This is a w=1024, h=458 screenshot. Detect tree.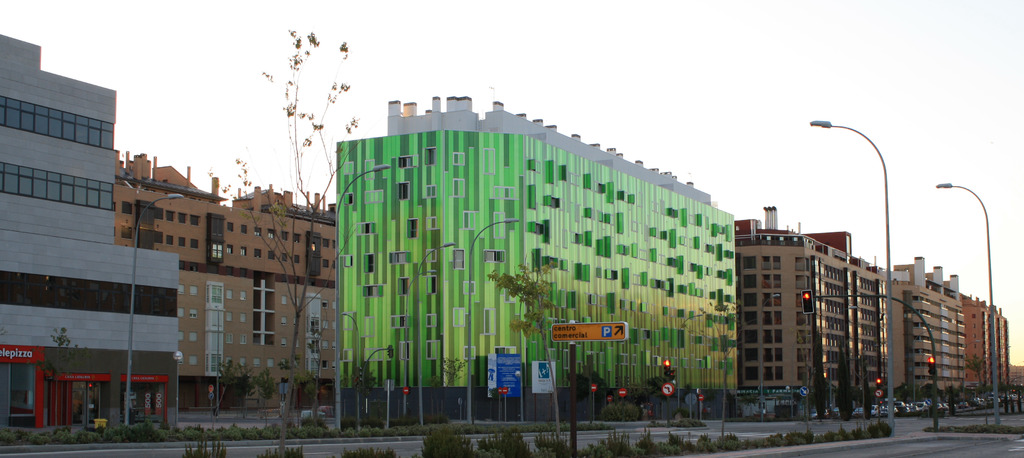
left=810, top=327, right=827, bottom=425.
